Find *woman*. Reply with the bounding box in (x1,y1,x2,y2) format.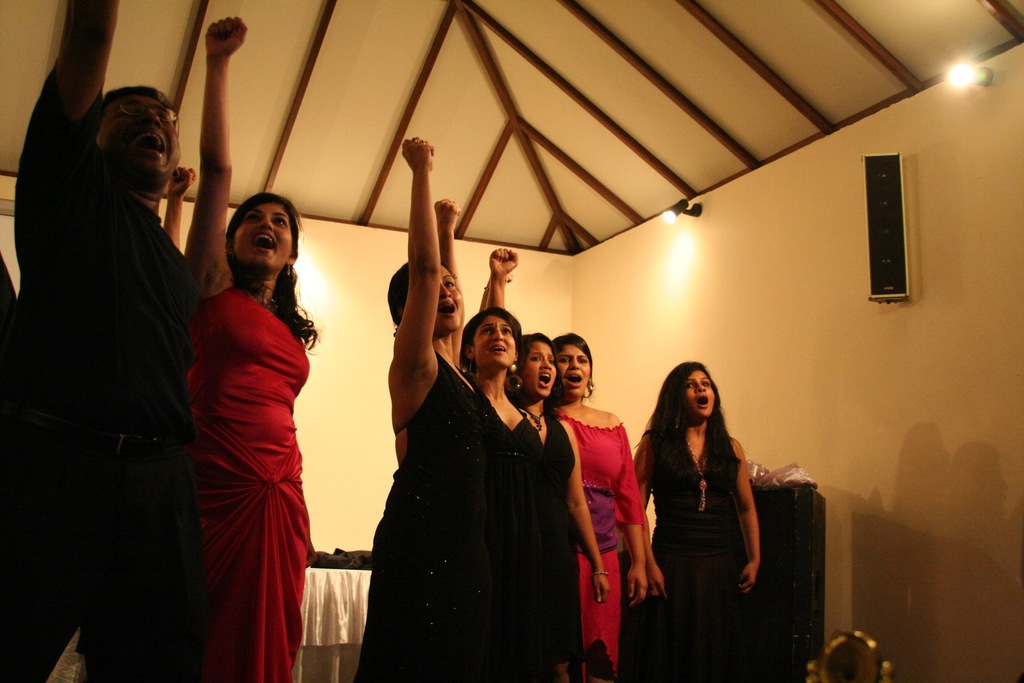
(634,360,763,682).
